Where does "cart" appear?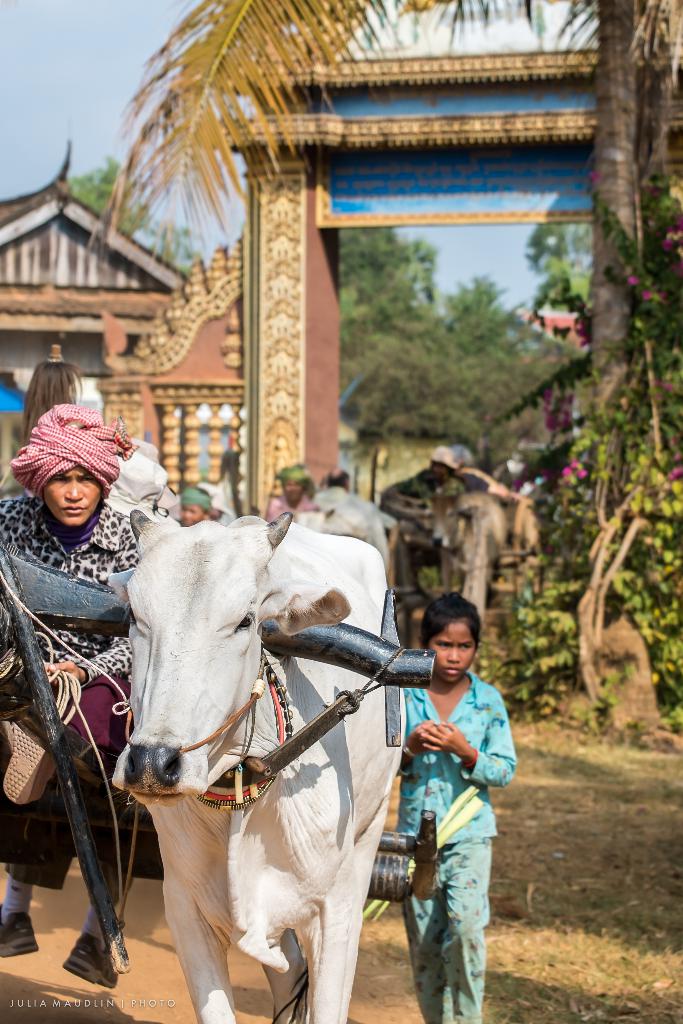
Appears at region(383, 468, 541, 599).
